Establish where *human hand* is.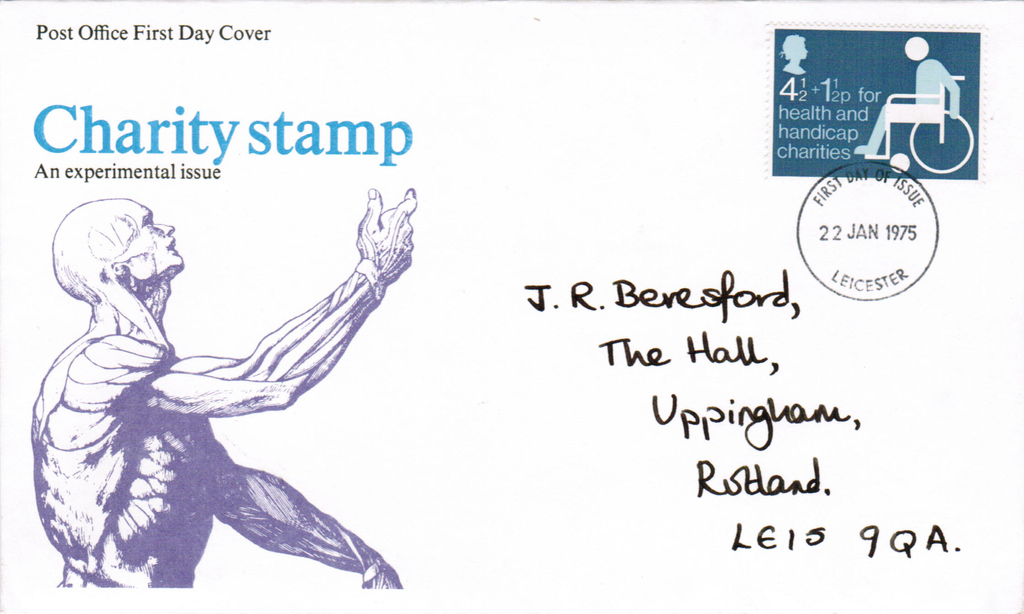
Established at box=[339, 195, 415, 282].
